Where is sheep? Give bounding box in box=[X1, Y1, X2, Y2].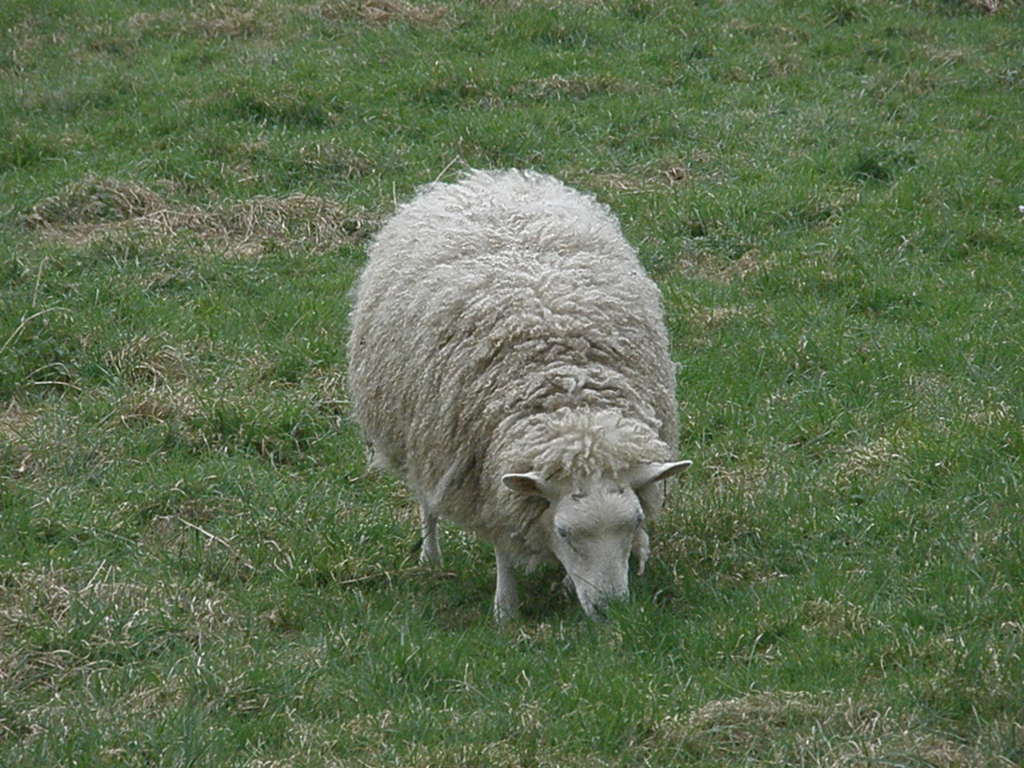
box=[349, 163, 694, 627].
